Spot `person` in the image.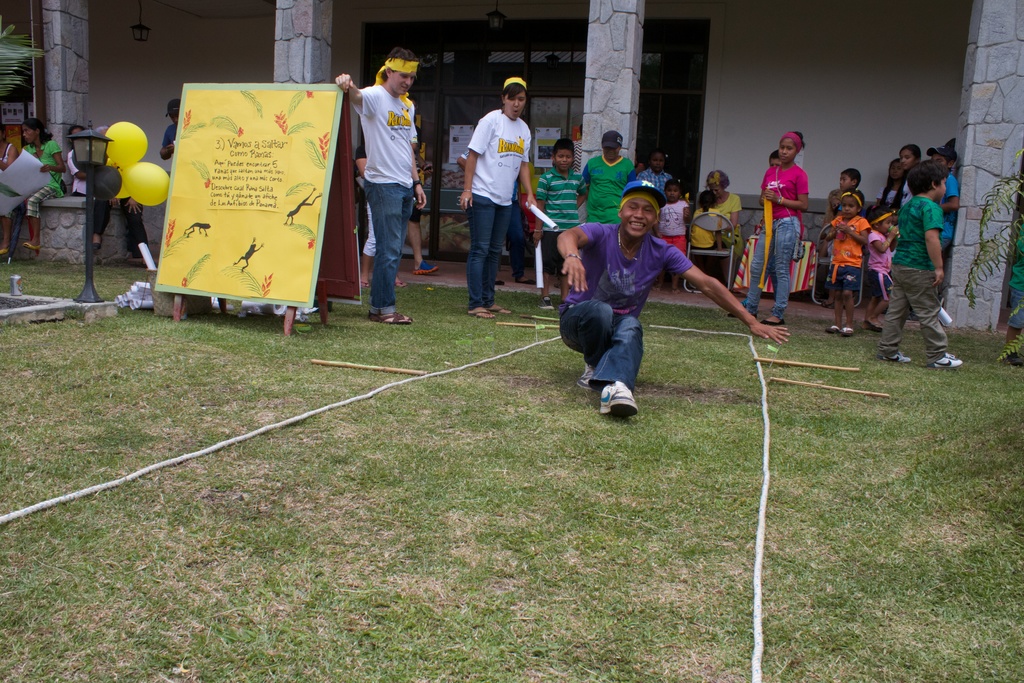
`person` found at 0, 133, 18, 165.
